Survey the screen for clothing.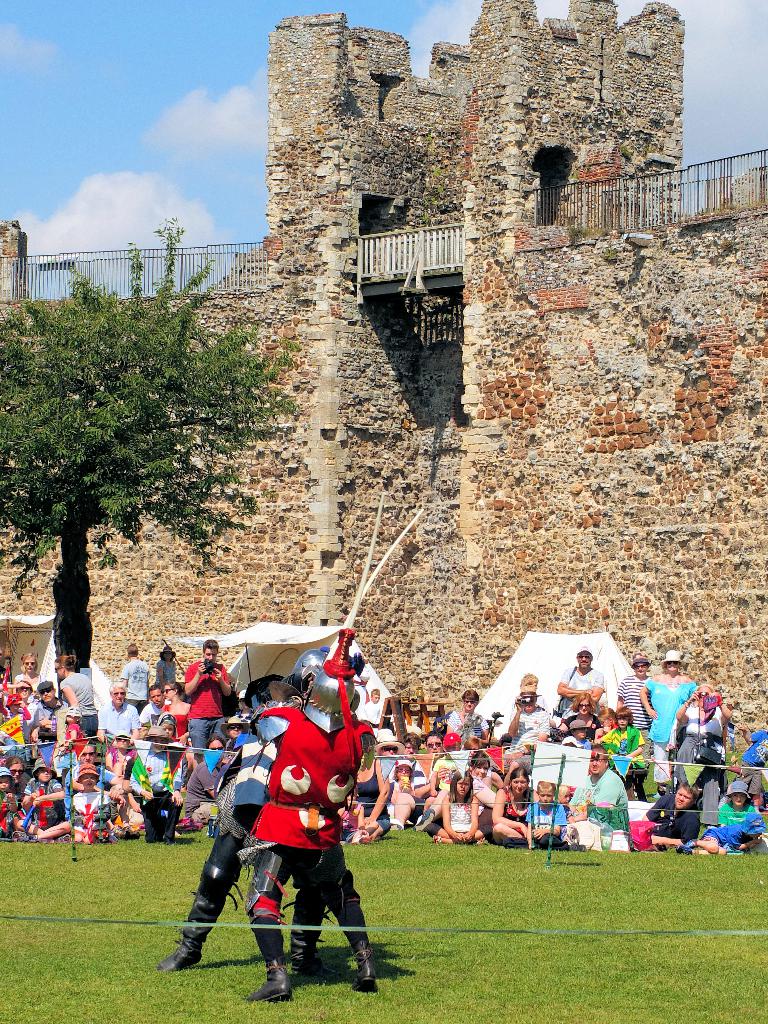
Survey found: bbox=(91, 695, 135, 739).
